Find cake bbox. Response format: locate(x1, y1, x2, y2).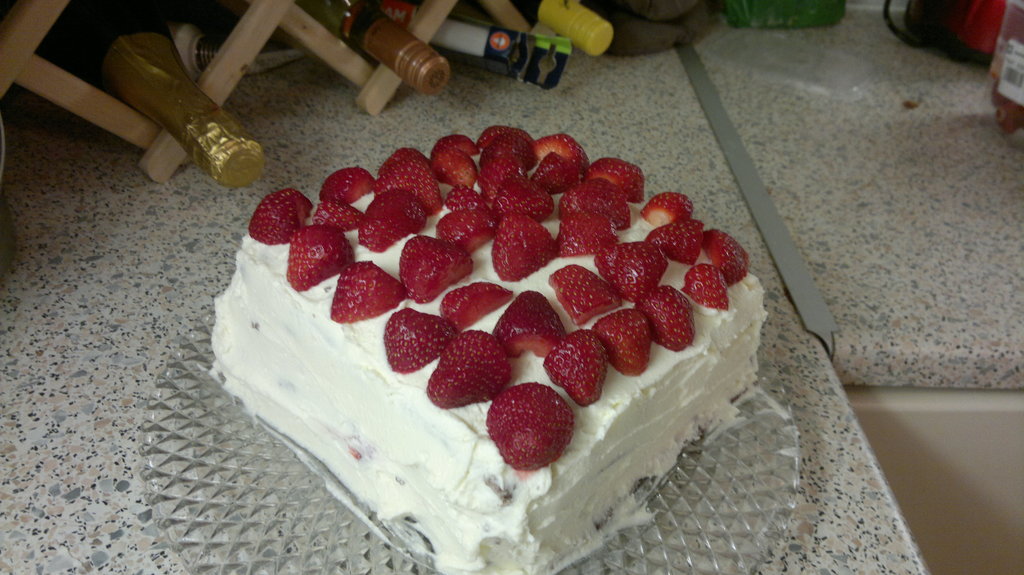
locate(211, 124, 764, 574).
